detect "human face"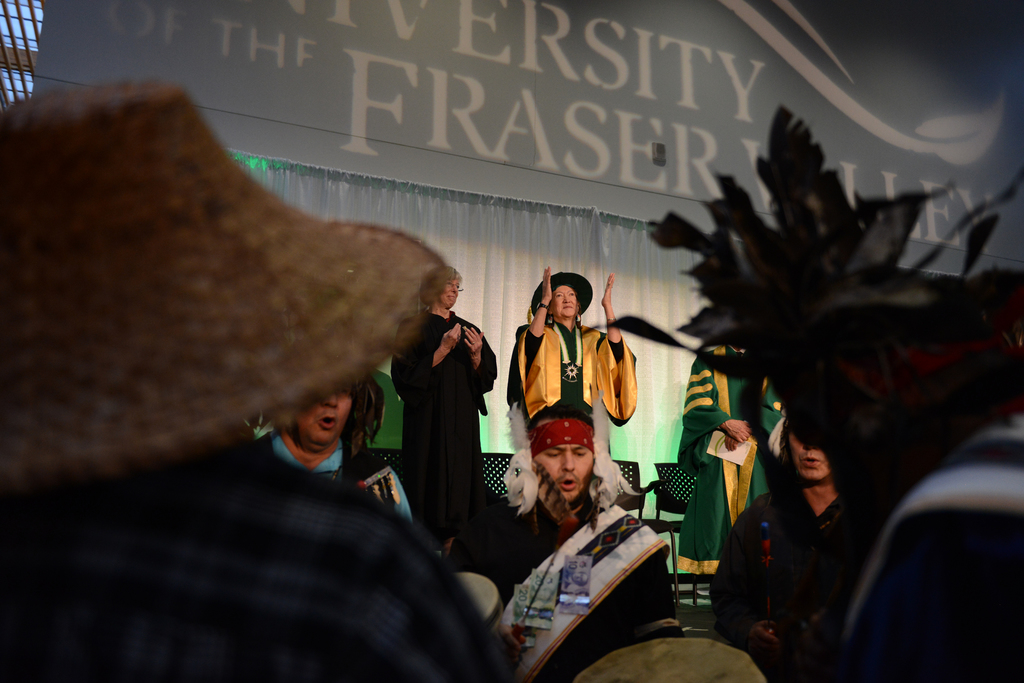
(left=531, top=424, right=595, bottom=500)
